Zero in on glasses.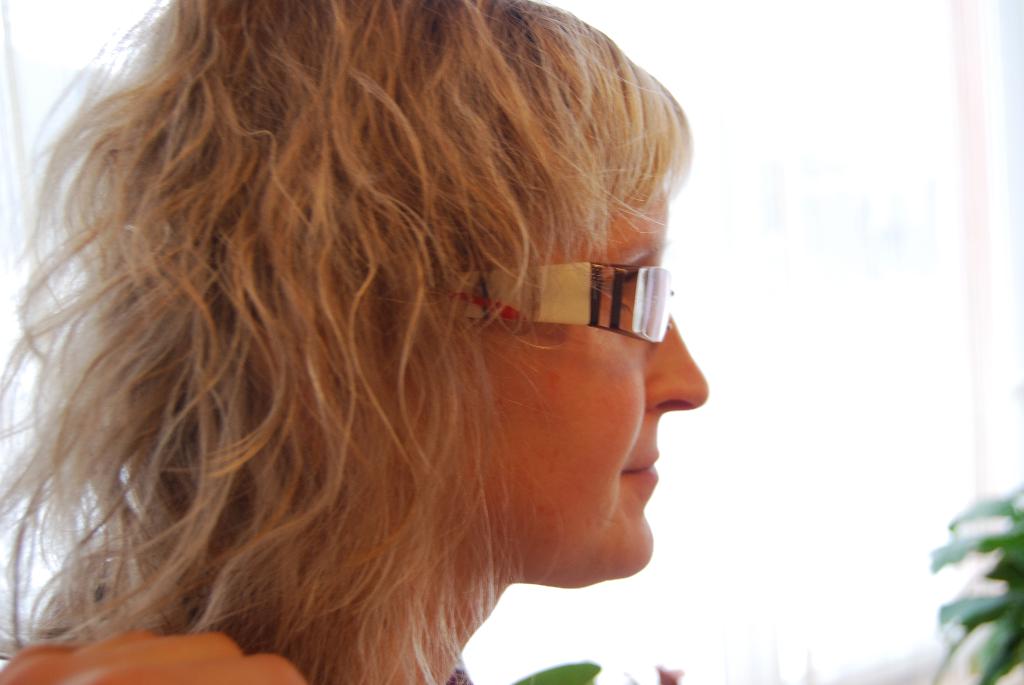
Zeroed in: left=442, top=258, right=673, bottom=347.
